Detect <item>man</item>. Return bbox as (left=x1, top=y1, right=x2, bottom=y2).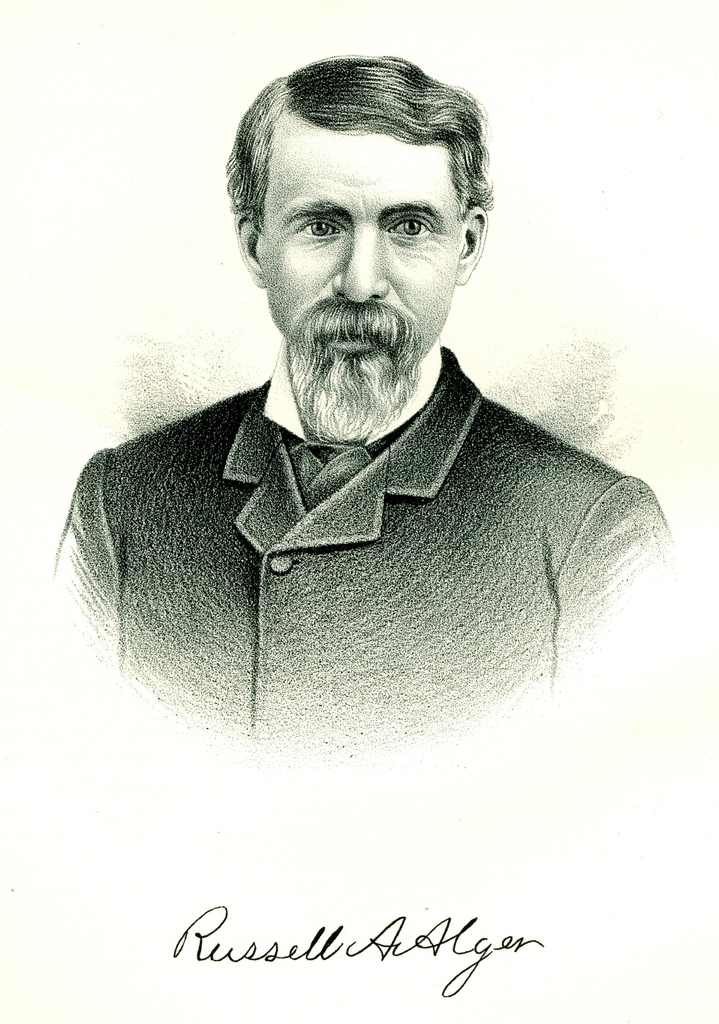
(left=42, top=63, right=691, bottom=835).
